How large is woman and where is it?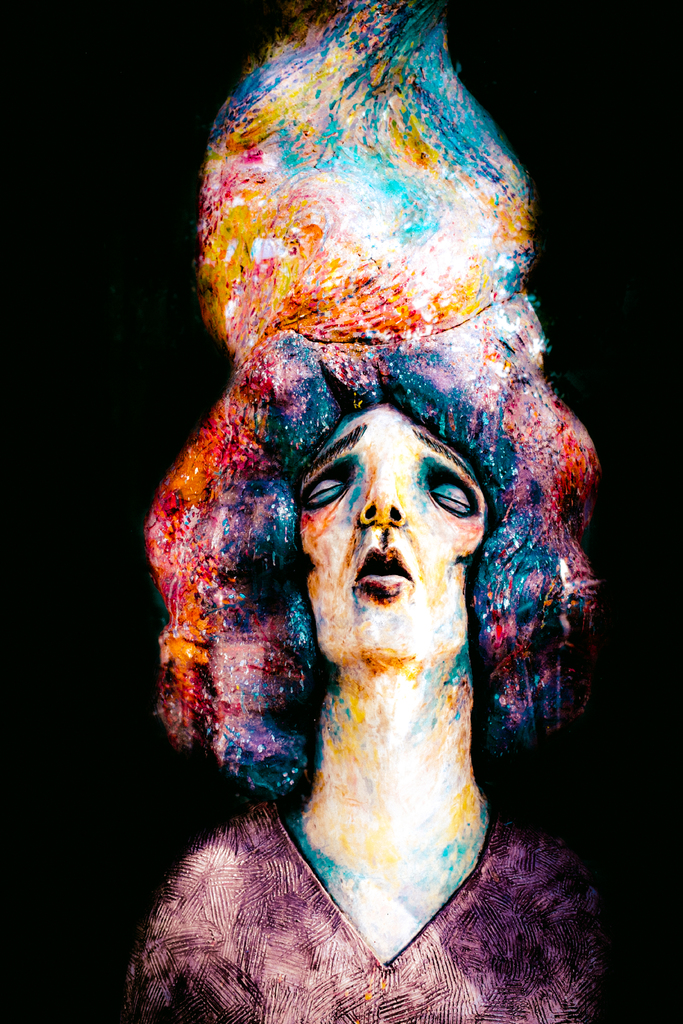
Bounding box: 110:0:661:1023.
